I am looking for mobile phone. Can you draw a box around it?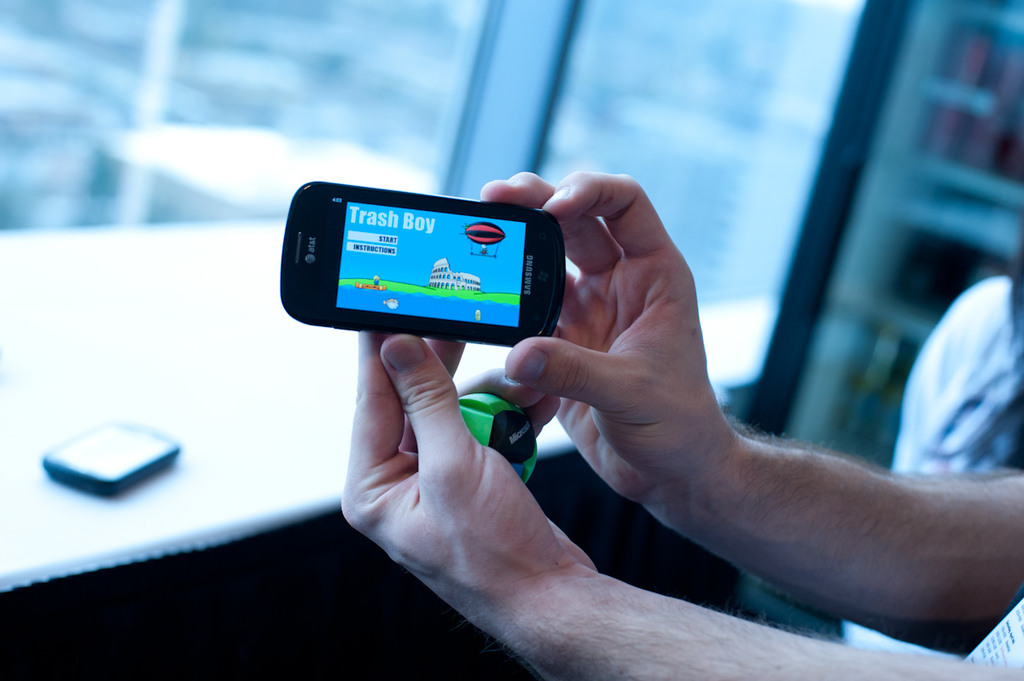
Sure, the bounding box is (left=282, top=180, right=575, bottom=362).
